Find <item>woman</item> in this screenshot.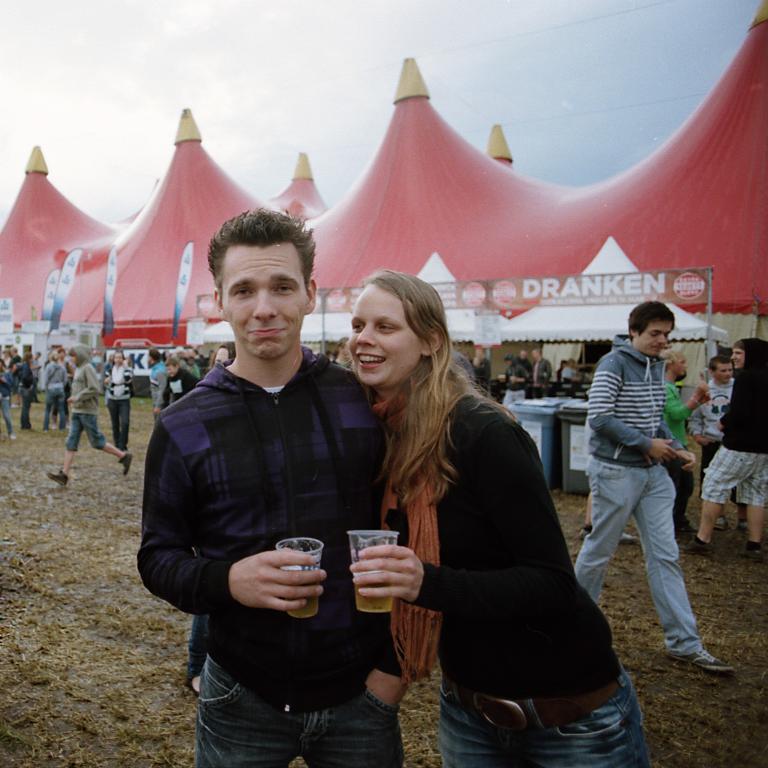
The bounding box for <item>woman</item> is x1=39, y1=350, x2=68, y2=432.
